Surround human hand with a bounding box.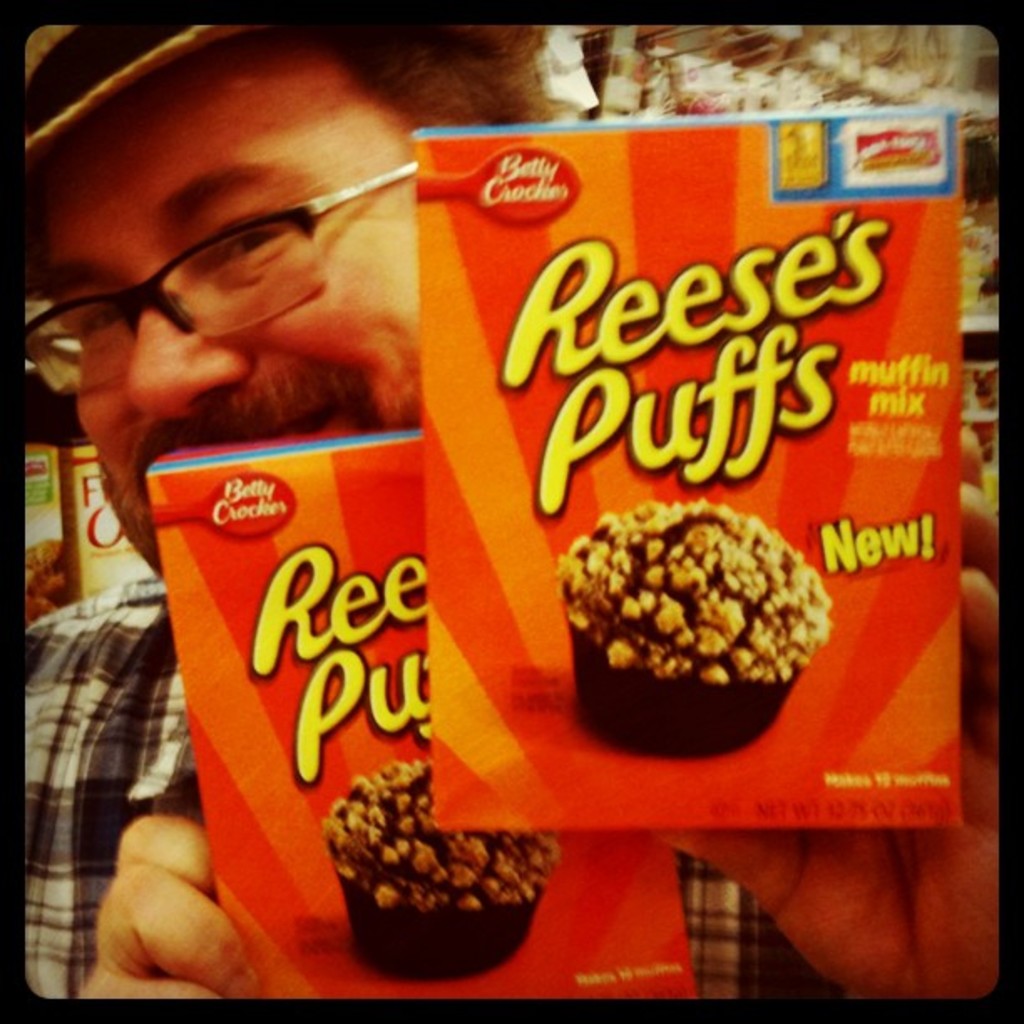
{"x1": 72, "y1": 813, "x2": 256, "y2": 1012}.
